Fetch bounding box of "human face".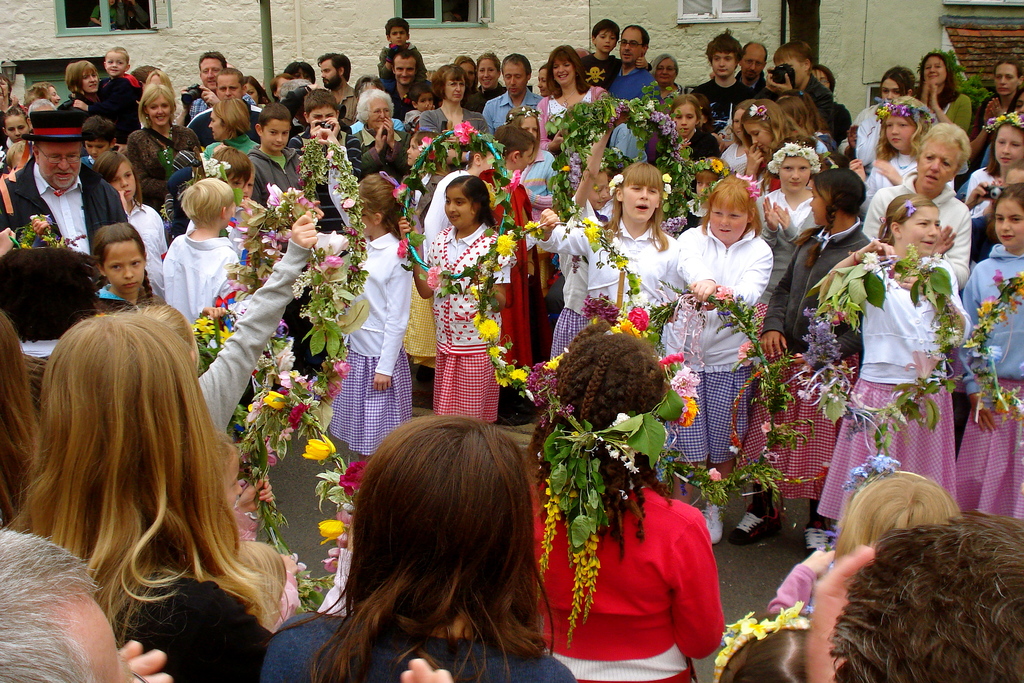
Bbox: <region>220, 450, 244, 506</region>.
